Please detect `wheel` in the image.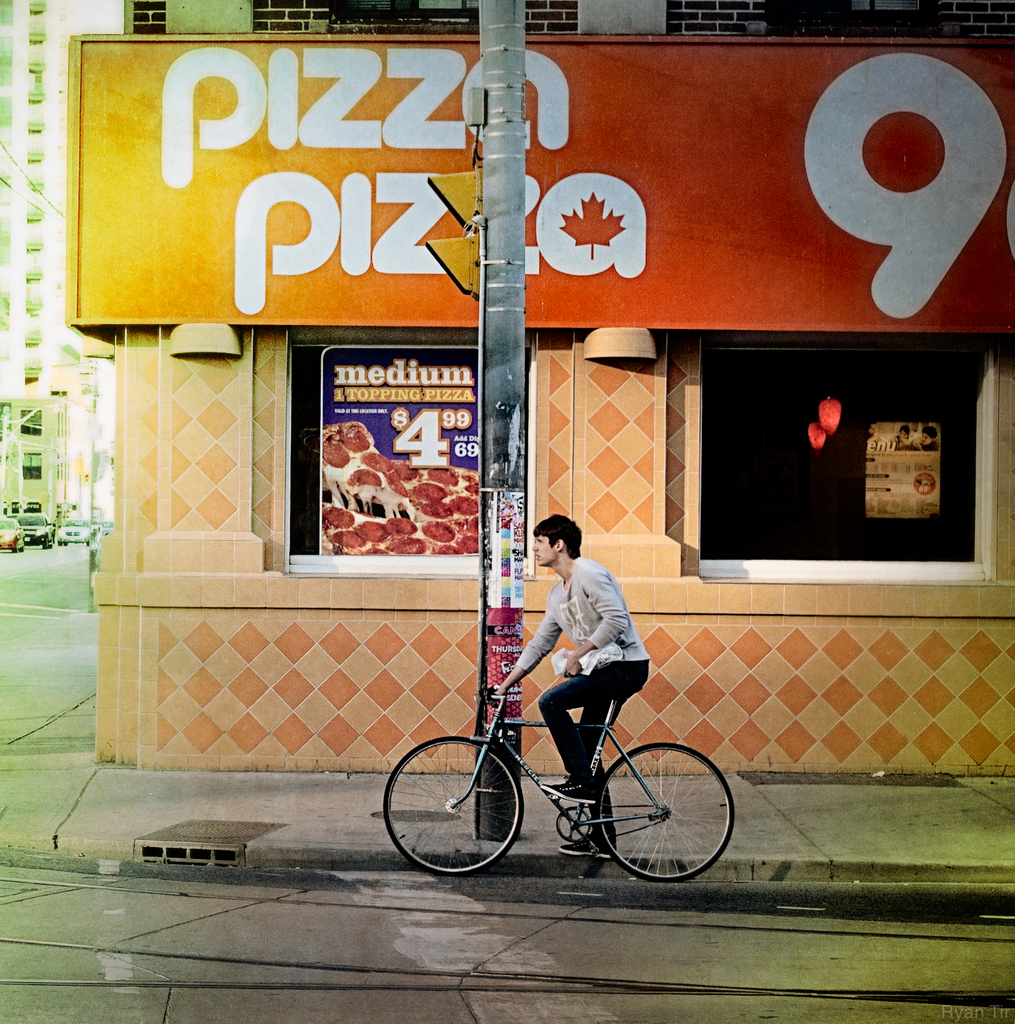
406, 737, 528, 857.
